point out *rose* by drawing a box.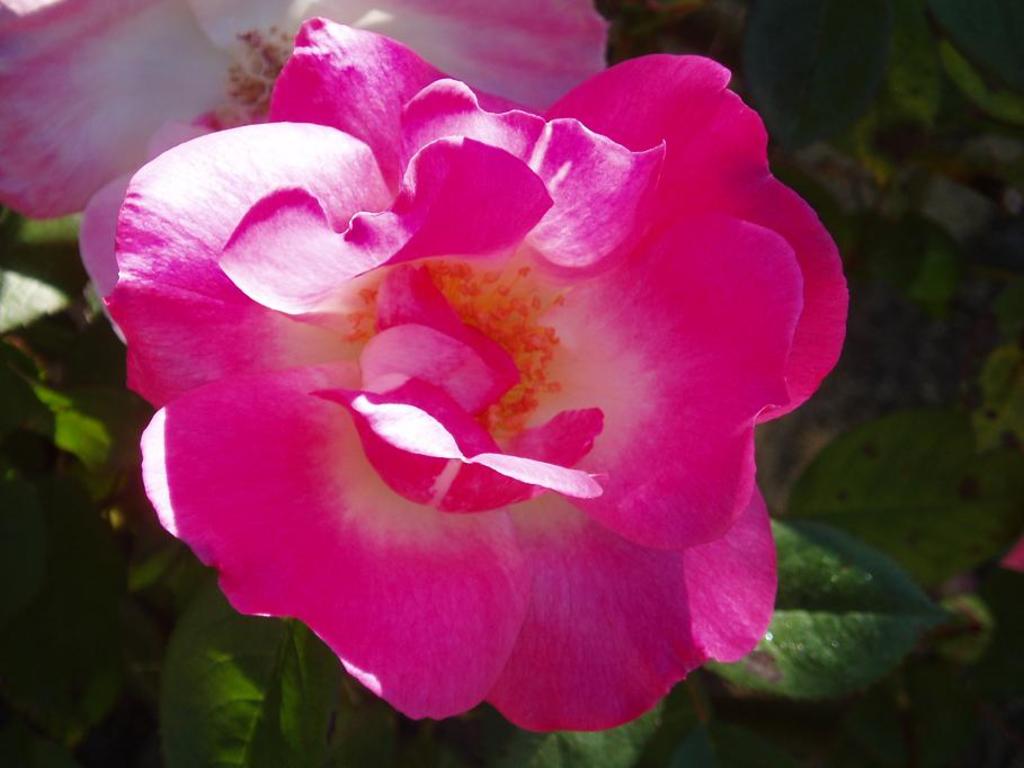
region(0, 0, 616, 346).
